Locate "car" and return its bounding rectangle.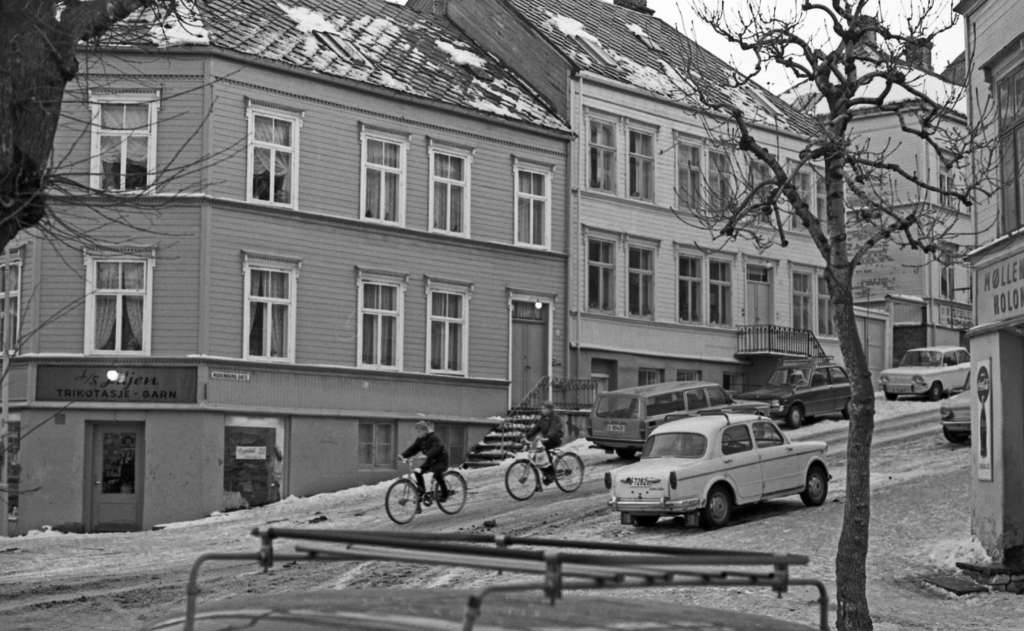
<bbox>876, 341, 975, 400</bbox>.
